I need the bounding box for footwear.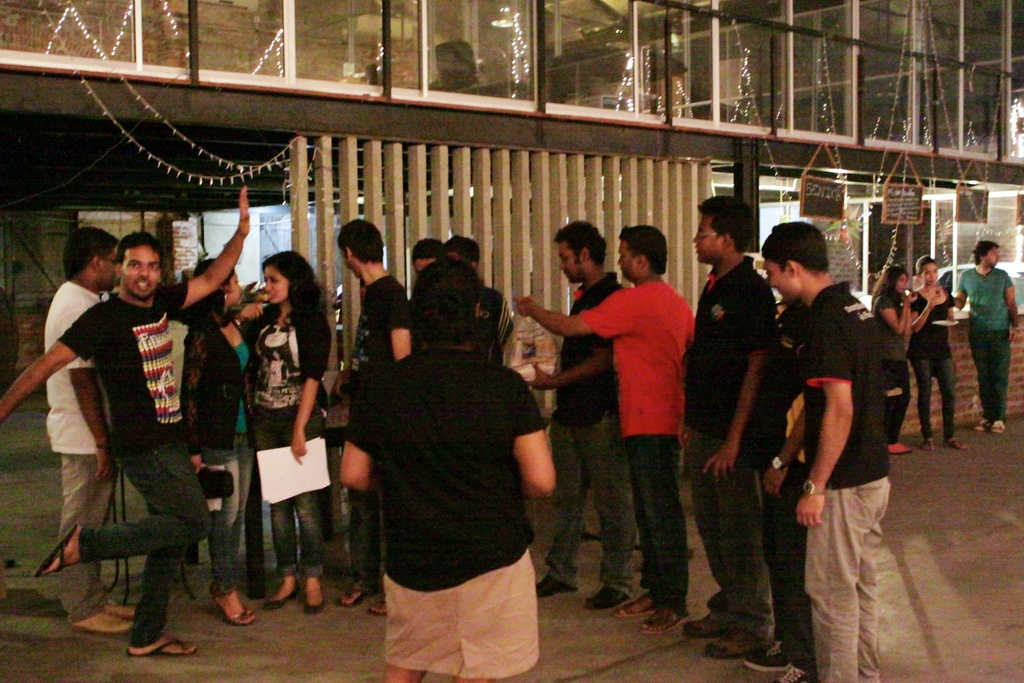
Here it is: 922, 438, 935, 456.
